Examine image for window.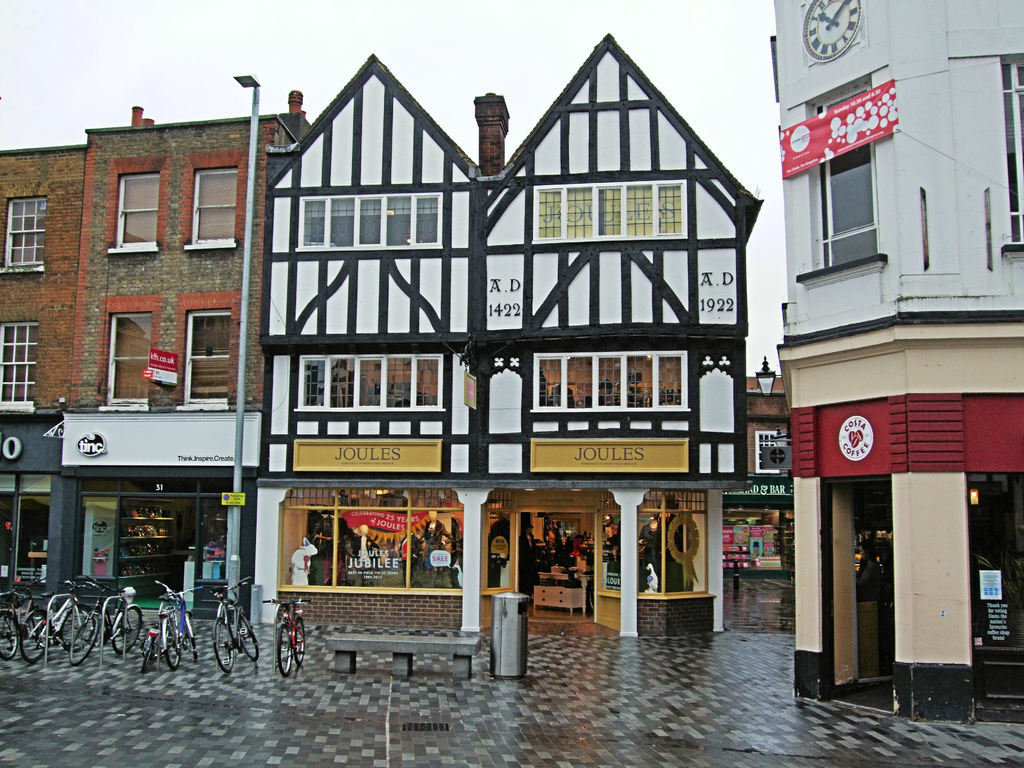
Examination result: pyautogui.locateOnScreen(627, 181, 657, 239).
